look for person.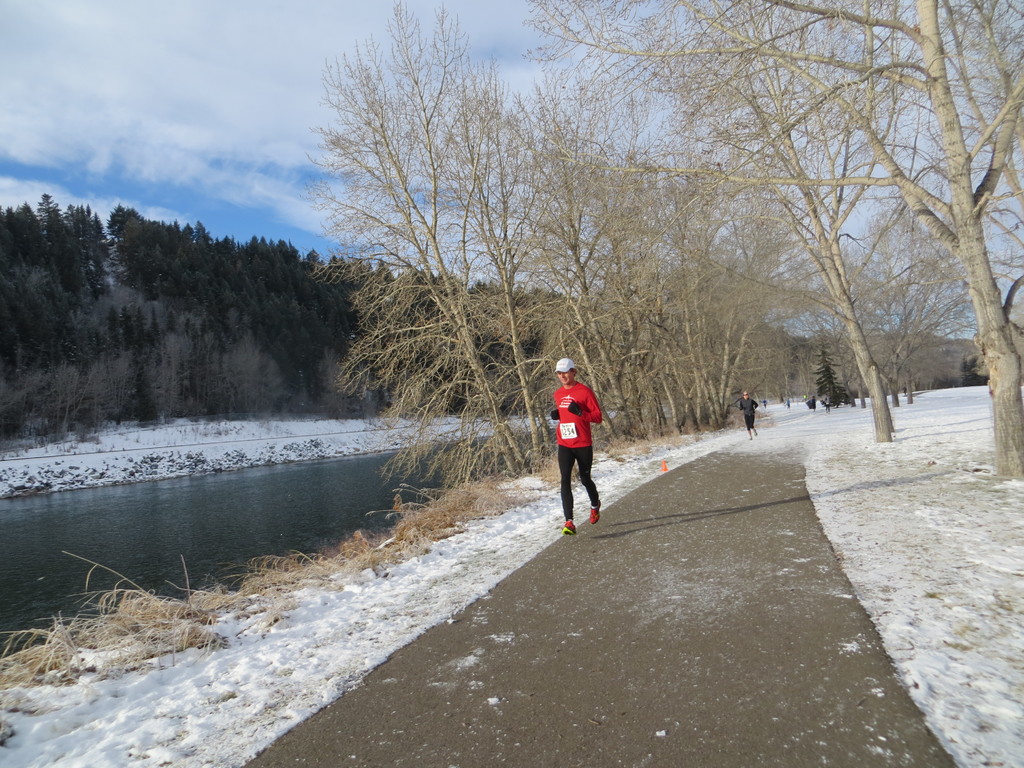
Found: region(544, 360, 609, 536).
